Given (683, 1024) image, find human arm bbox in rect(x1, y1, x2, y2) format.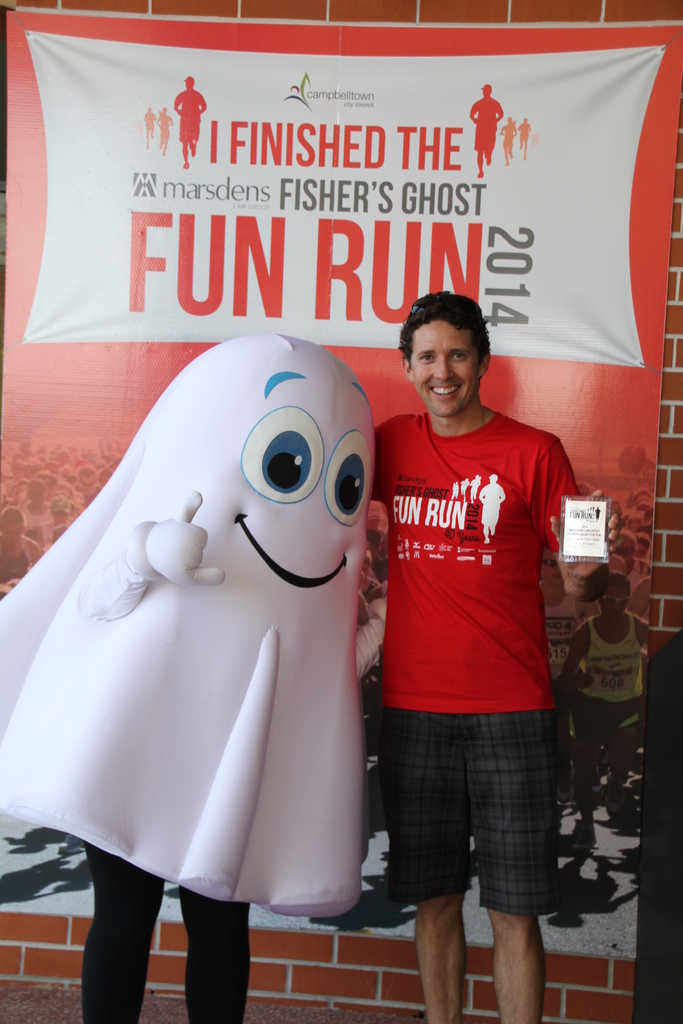
rect(539, 449, 605, 610).
